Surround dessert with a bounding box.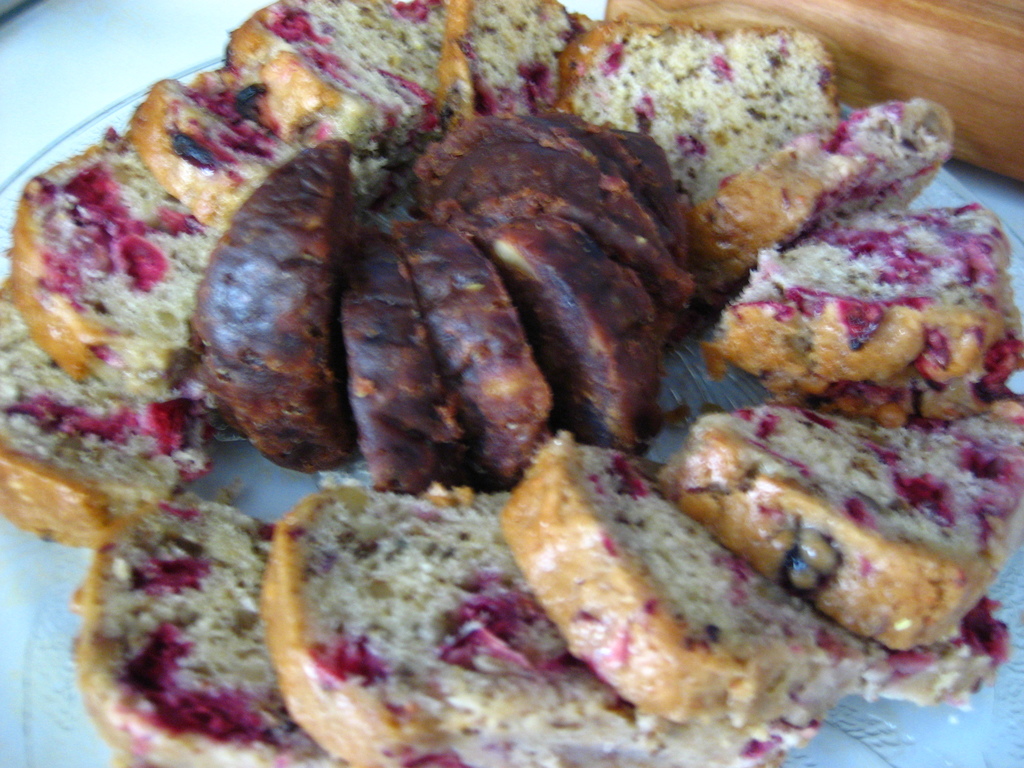
48/461/597/767.
